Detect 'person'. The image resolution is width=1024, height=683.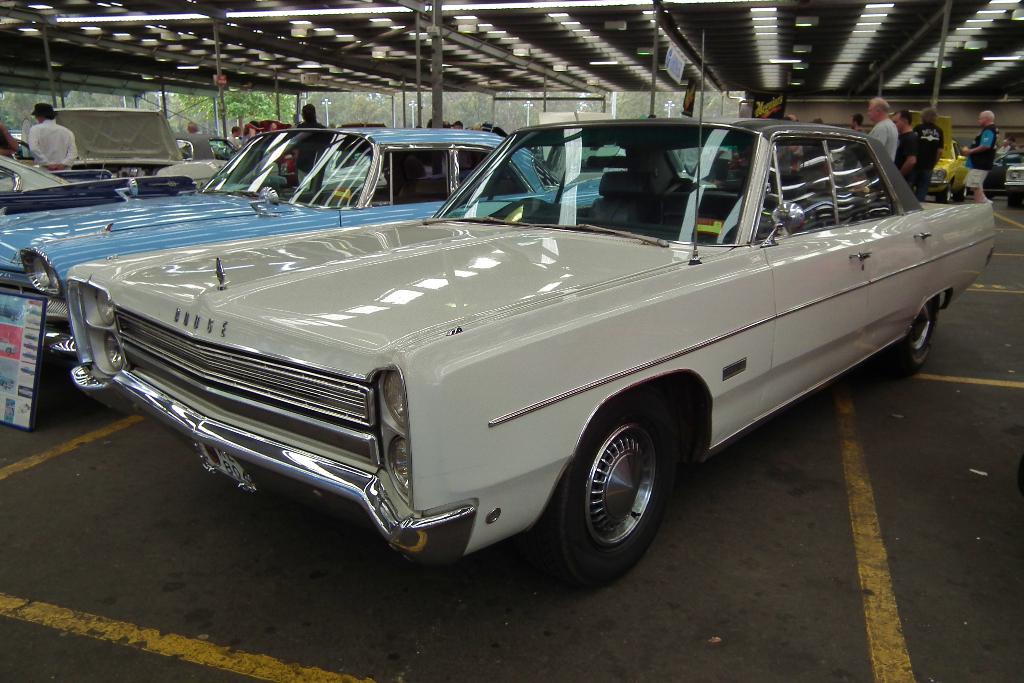
locate(288, 101, 334, 192).
